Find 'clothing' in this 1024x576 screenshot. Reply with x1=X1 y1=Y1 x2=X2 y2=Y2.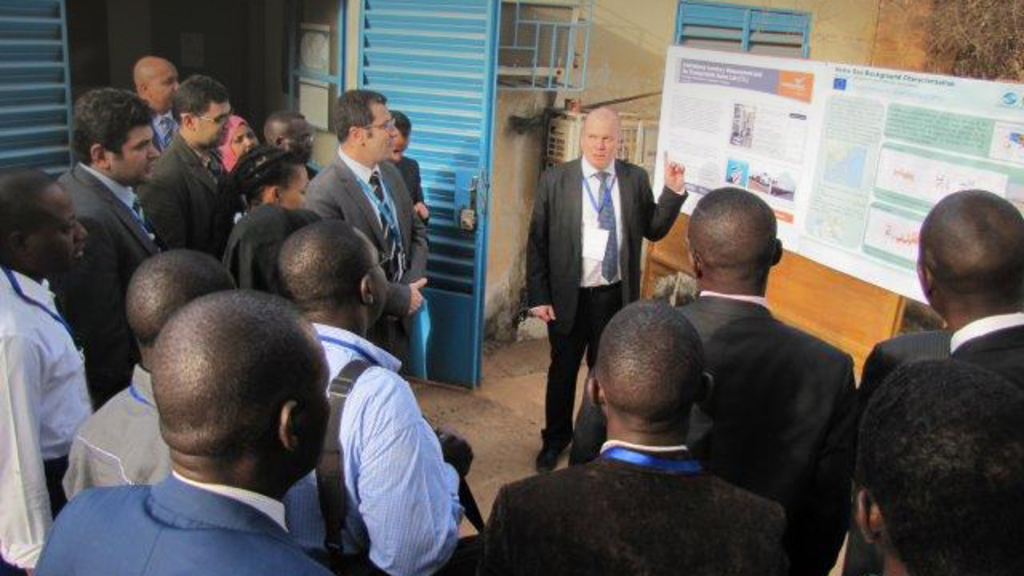
x1=526 y1=152 x2=690 y2=456.
